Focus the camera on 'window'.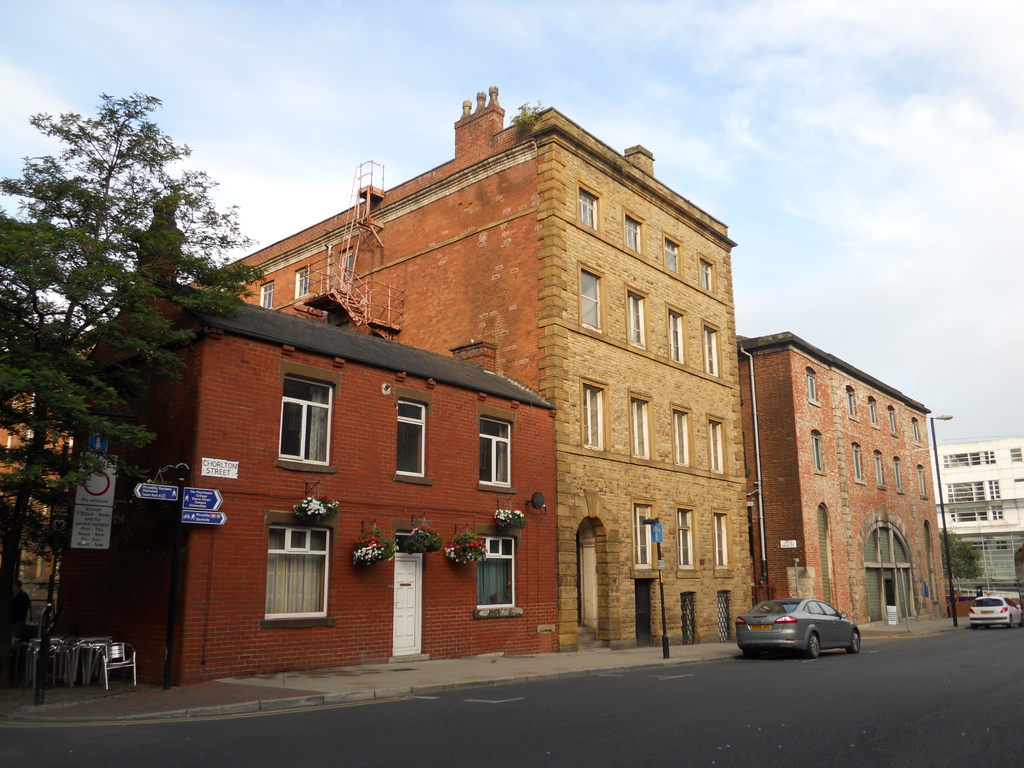
Focus region: (632,500,656,568).
